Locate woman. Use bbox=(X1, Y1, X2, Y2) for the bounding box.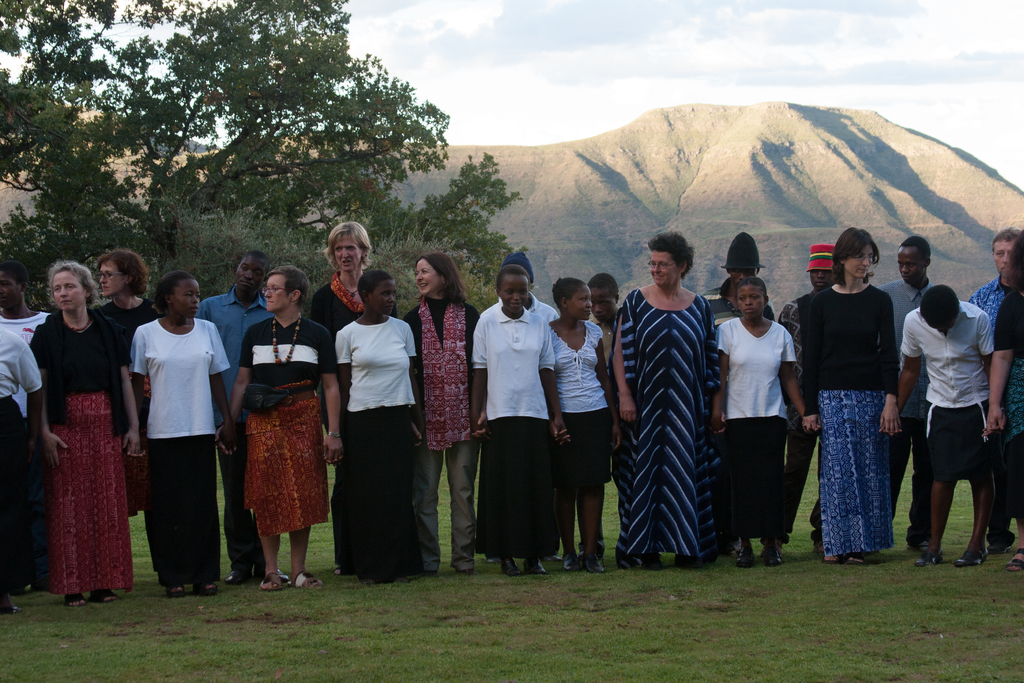
bbox=(130, 269, 237, 598).
